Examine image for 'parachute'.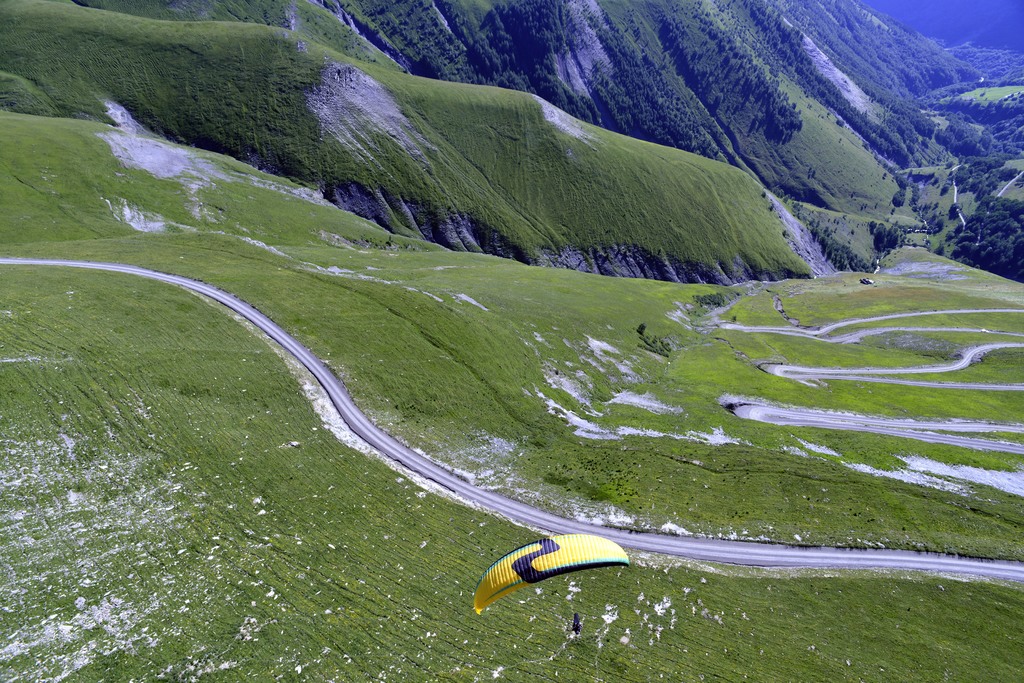
Examination result: [x1=469, y1=527, x2=645, y2=627].
